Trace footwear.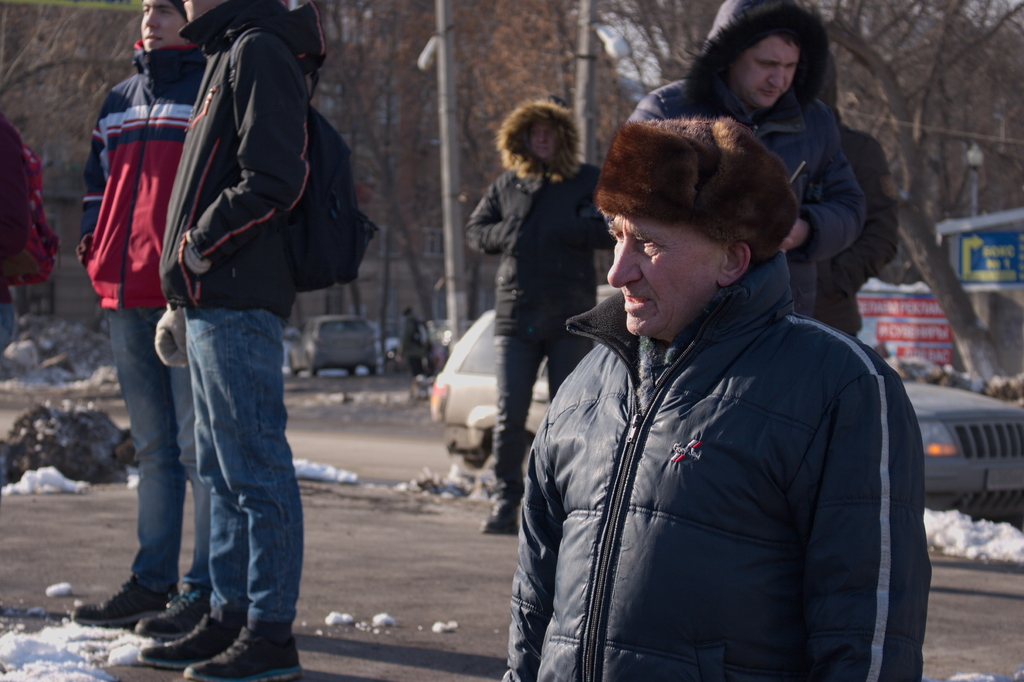
Traced to [134,580,206,635].
